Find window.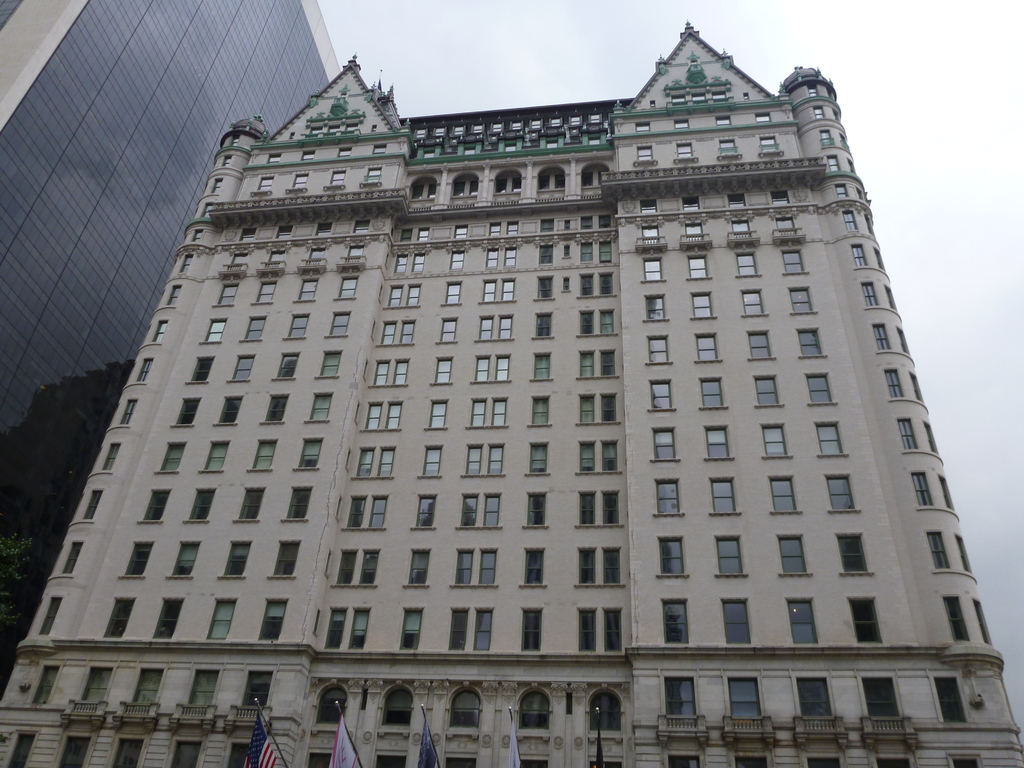
bbox=(282, 312, 308, 339).
